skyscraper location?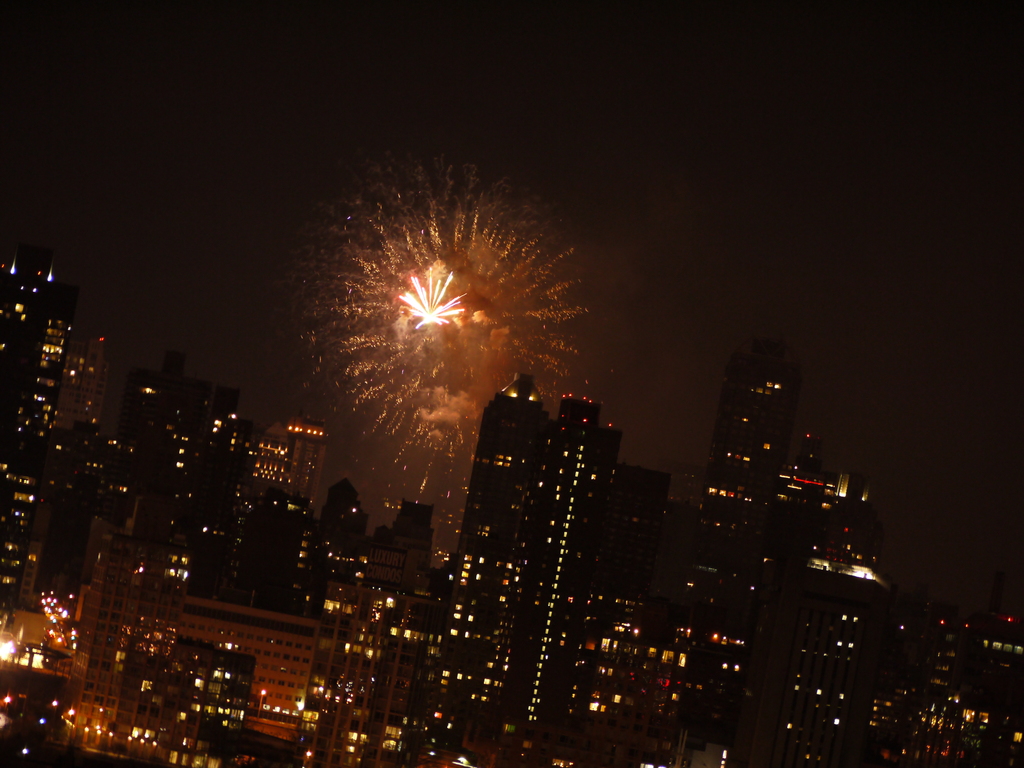
67:441:440:767
